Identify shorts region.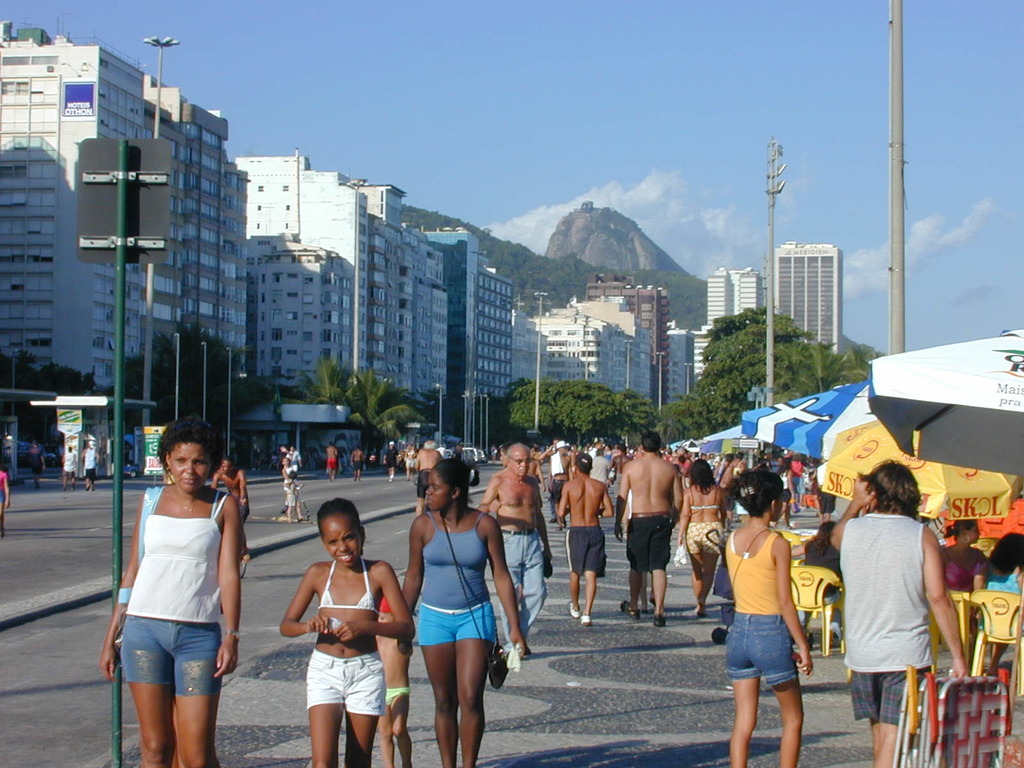
Region: rect(847, 666, 932, 718).
